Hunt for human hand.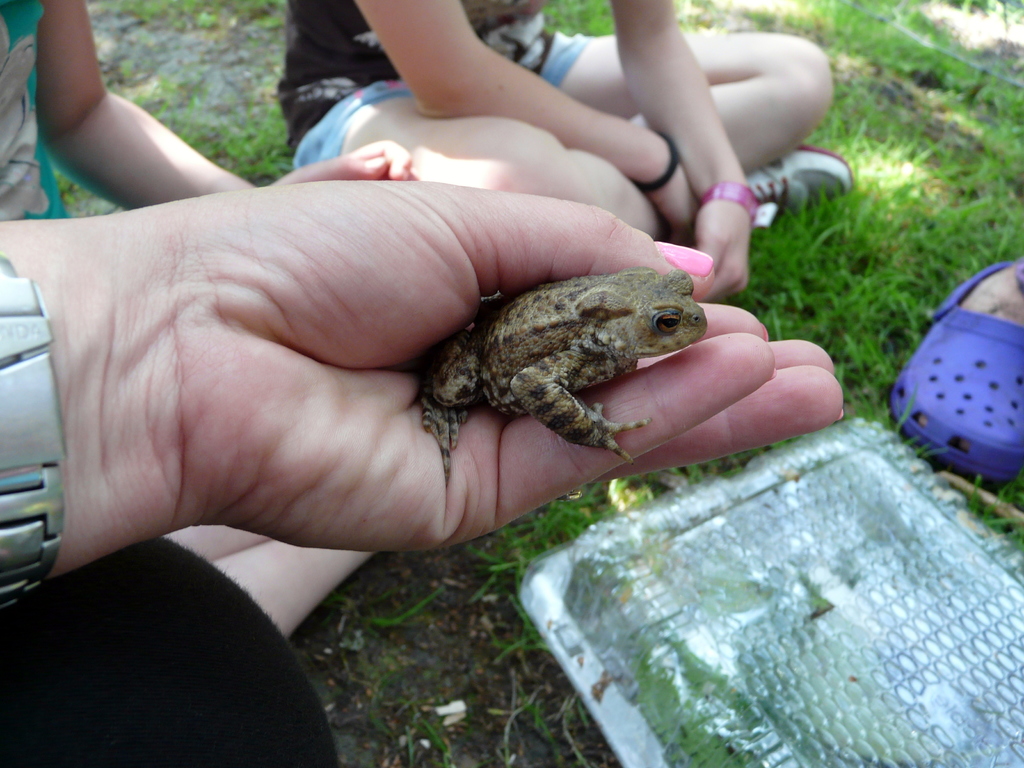
Hunted down at {"left": 644, "top": 164, "right": 707, "bottom": 249}.
